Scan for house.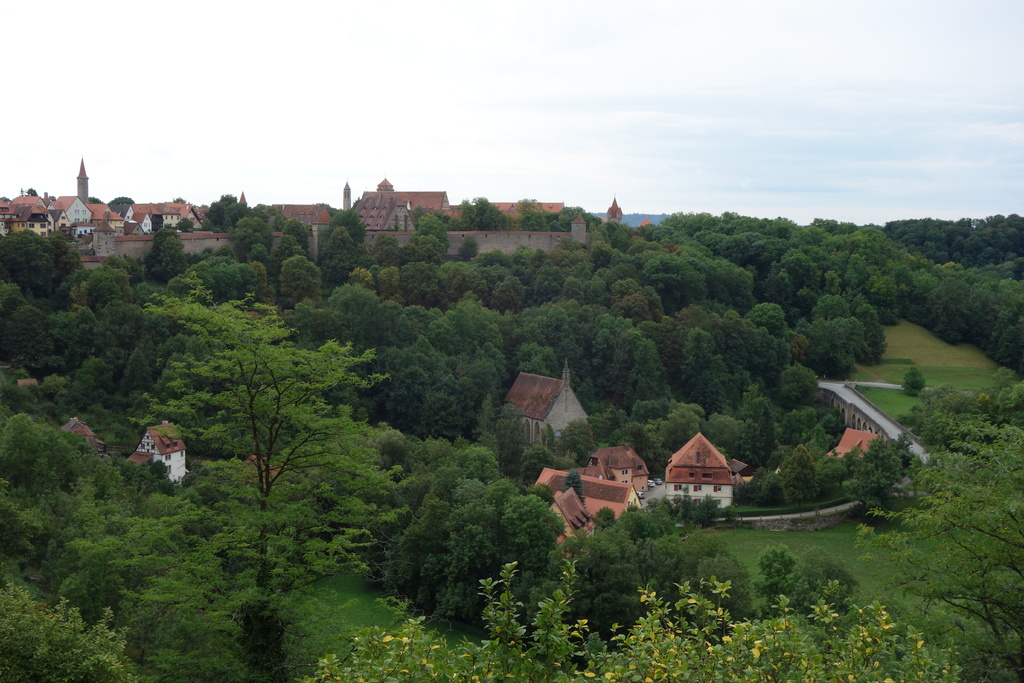
Scan result: left=194, top=208, right=211, bottom=225.
